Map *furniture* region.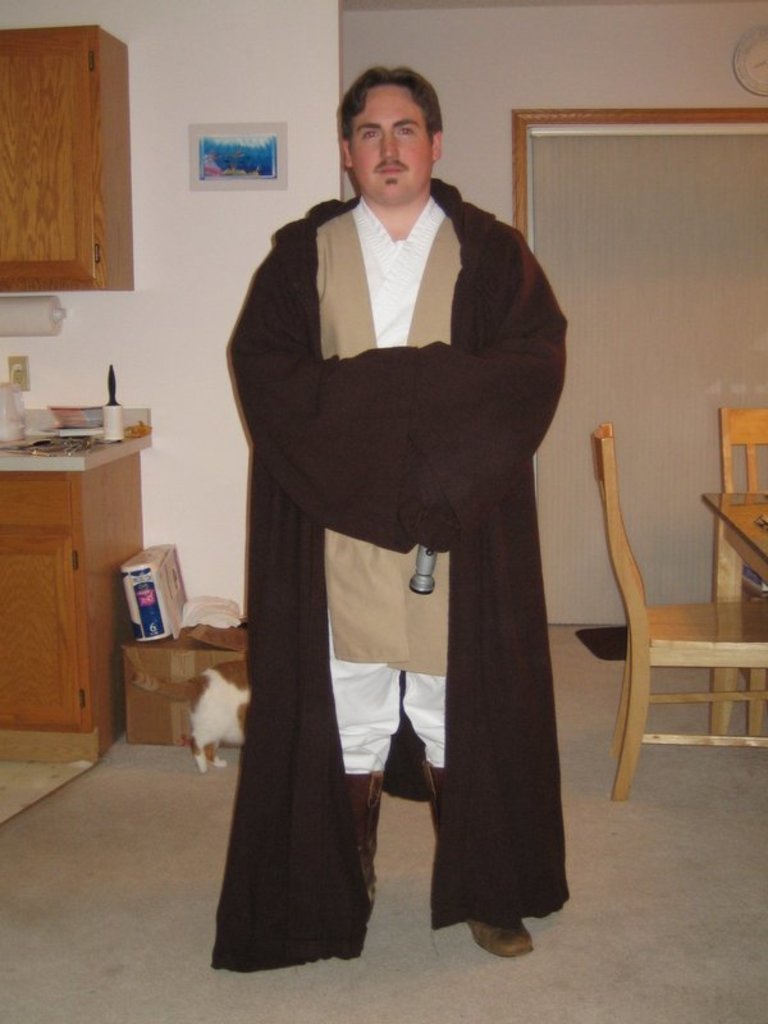
Mapped to [595, 421, 767, 800].
